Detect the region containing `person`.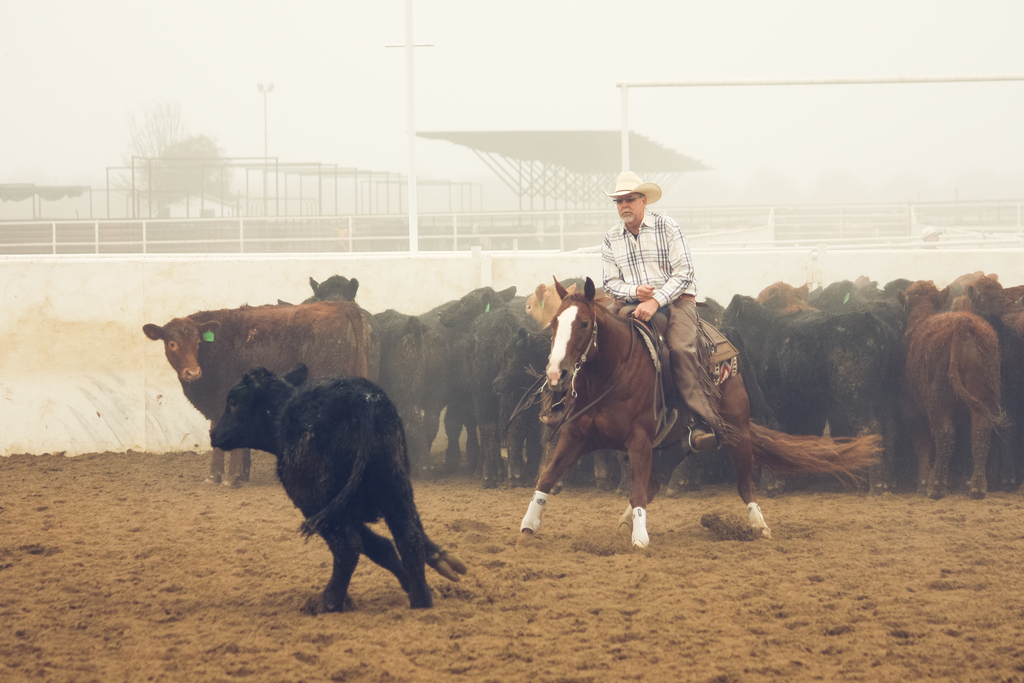
[596,169,717,461].
